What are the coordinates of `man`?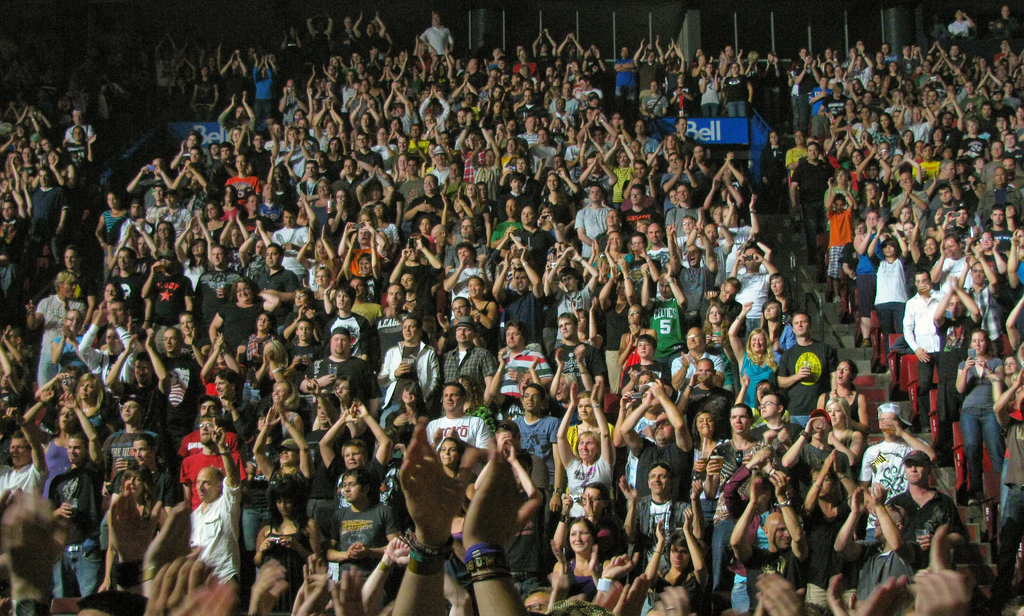
BBox(446, 240, 493, 315).
